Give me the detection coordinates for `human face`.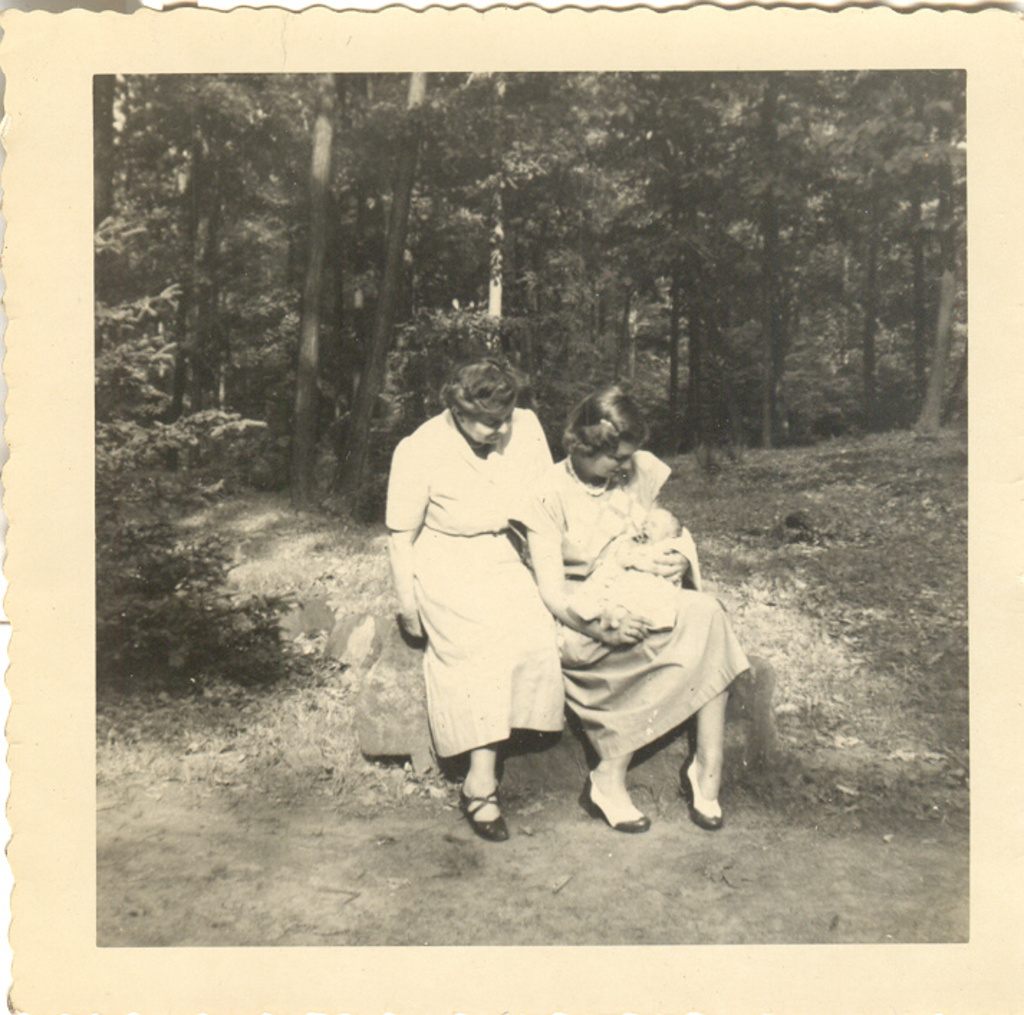
BBox(468, 403, 513, 446).
